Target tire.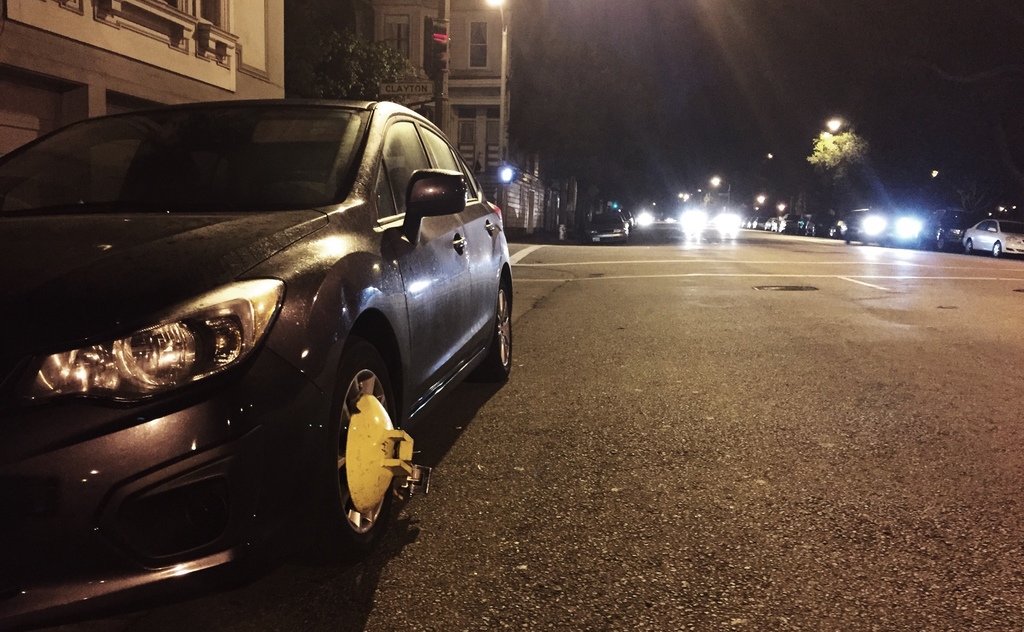
Target region: BBox(966, 238, 974, 250).
